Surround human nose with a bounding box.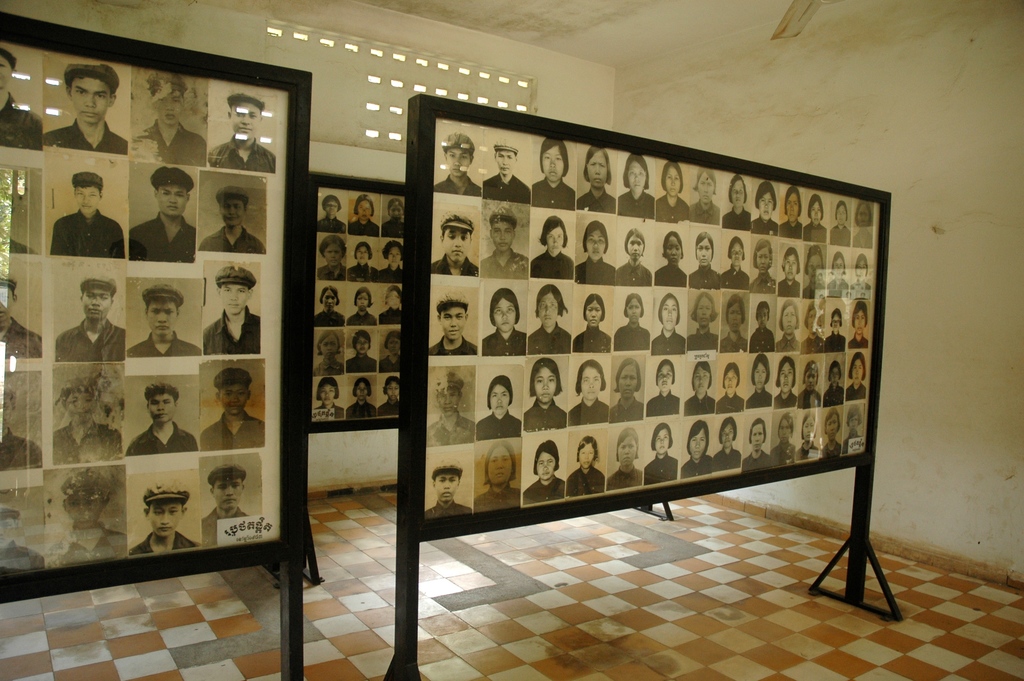
359, 343, 364, 345.
